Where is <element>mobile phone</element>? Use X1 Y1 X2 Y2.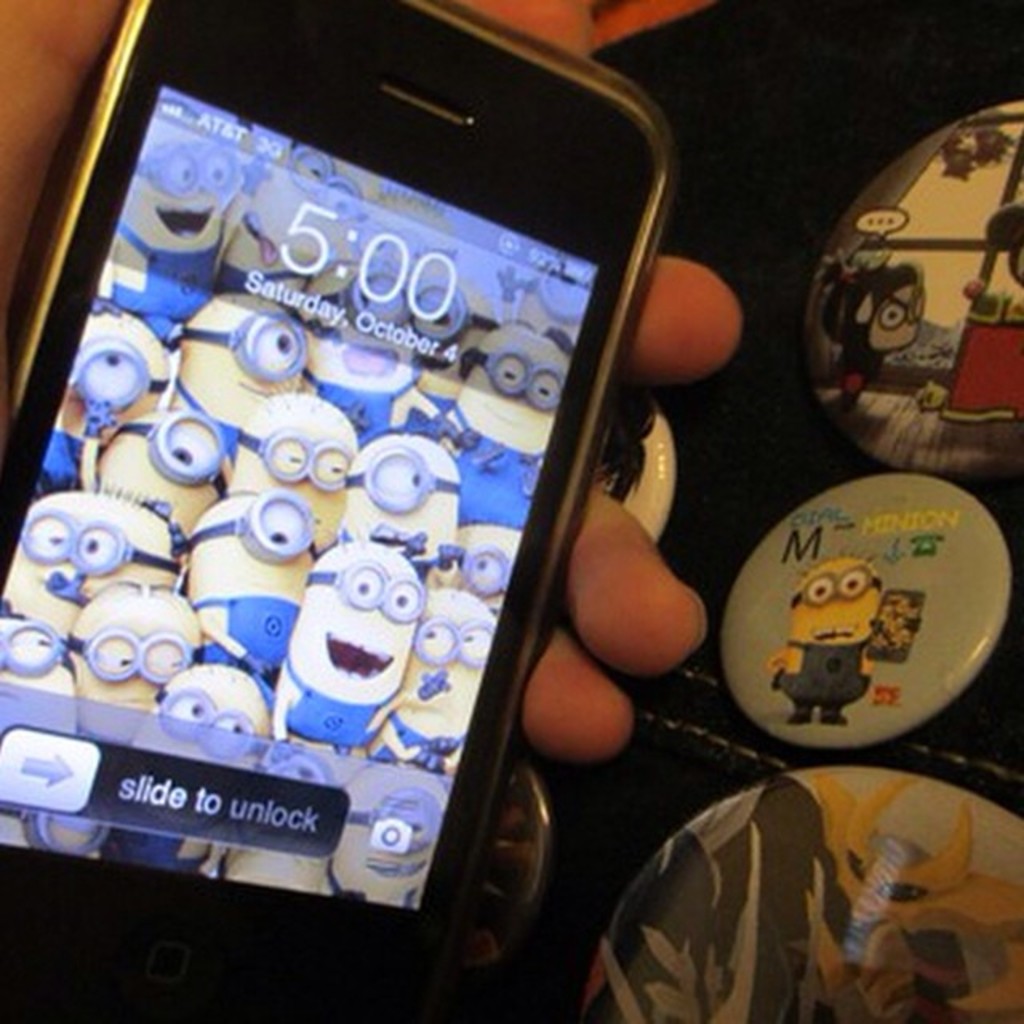
0 0 714 1021.
